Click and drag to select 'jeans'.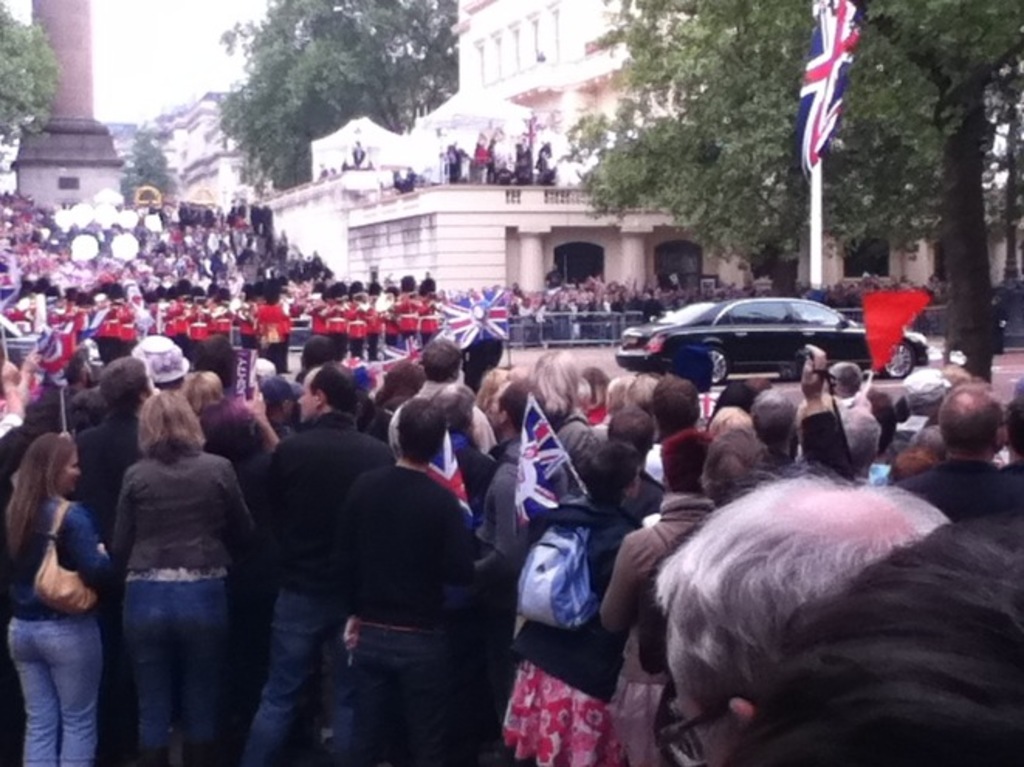
Selection: pyautogui.locateOnScreen(352, 611, 437, 765).
